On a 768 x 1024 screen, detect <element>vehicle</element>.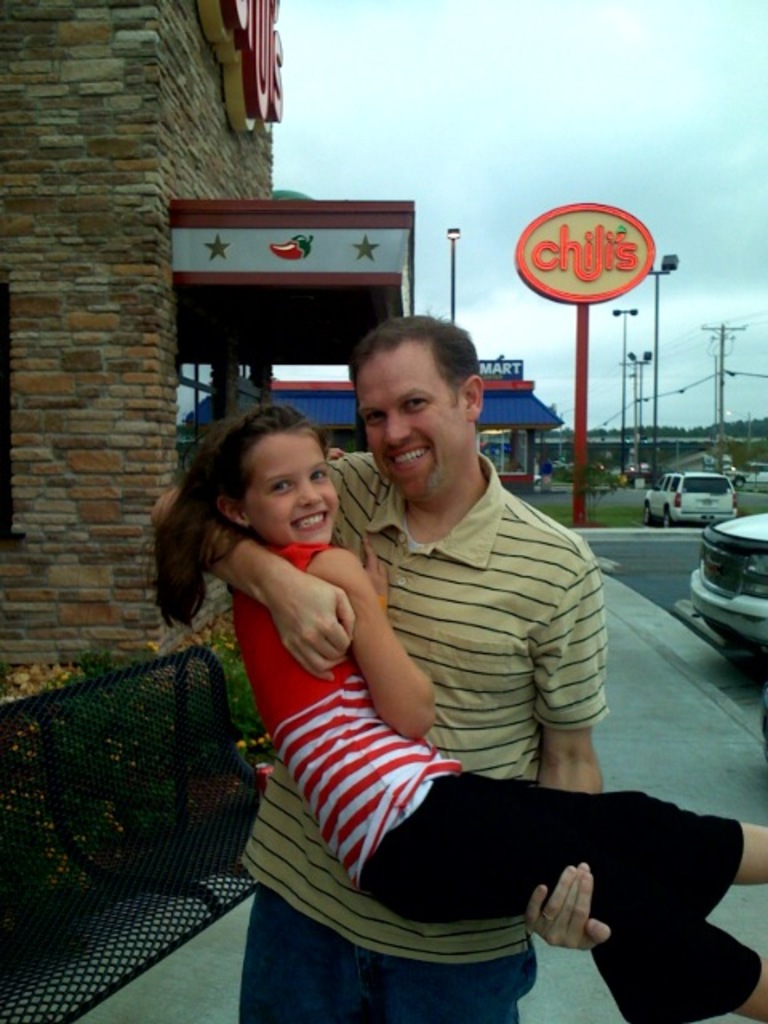
725:458:766:490.
